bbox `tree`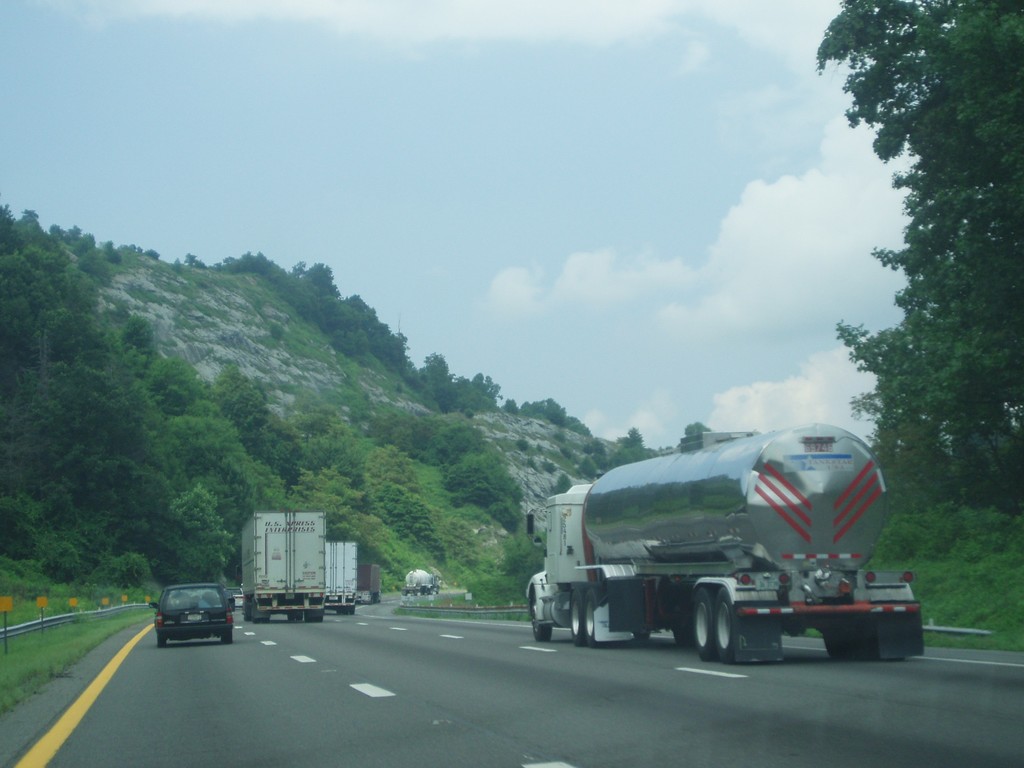
828 4 1009 564
